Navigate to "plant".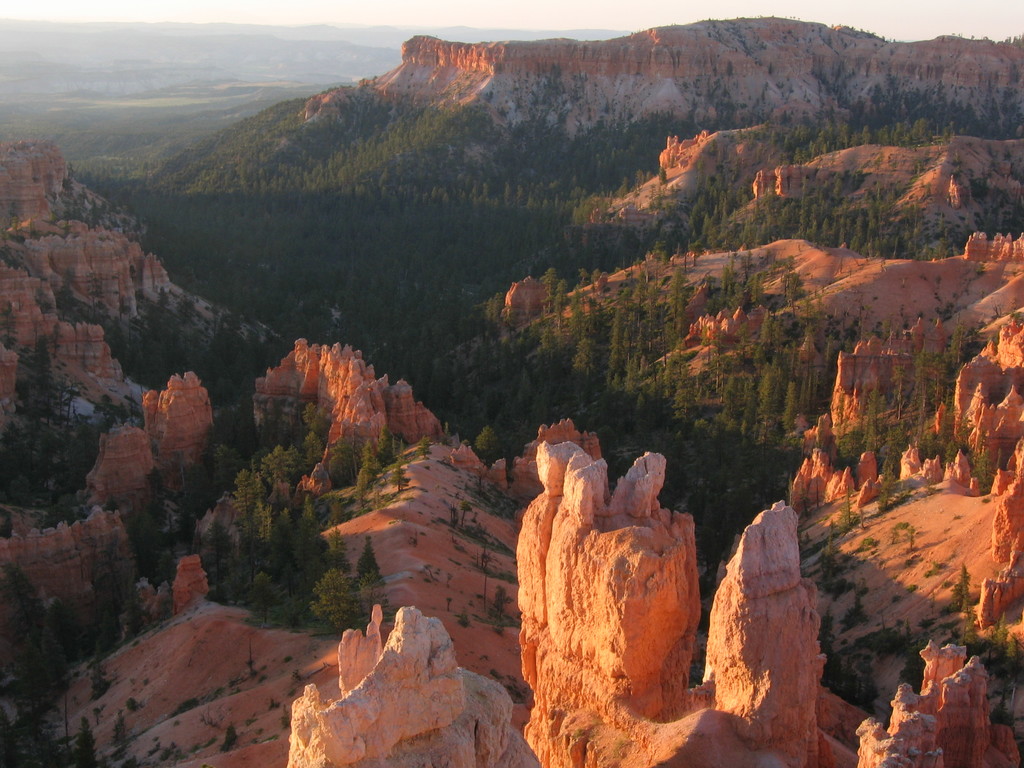
Navigation target: 871/319/884/338.
